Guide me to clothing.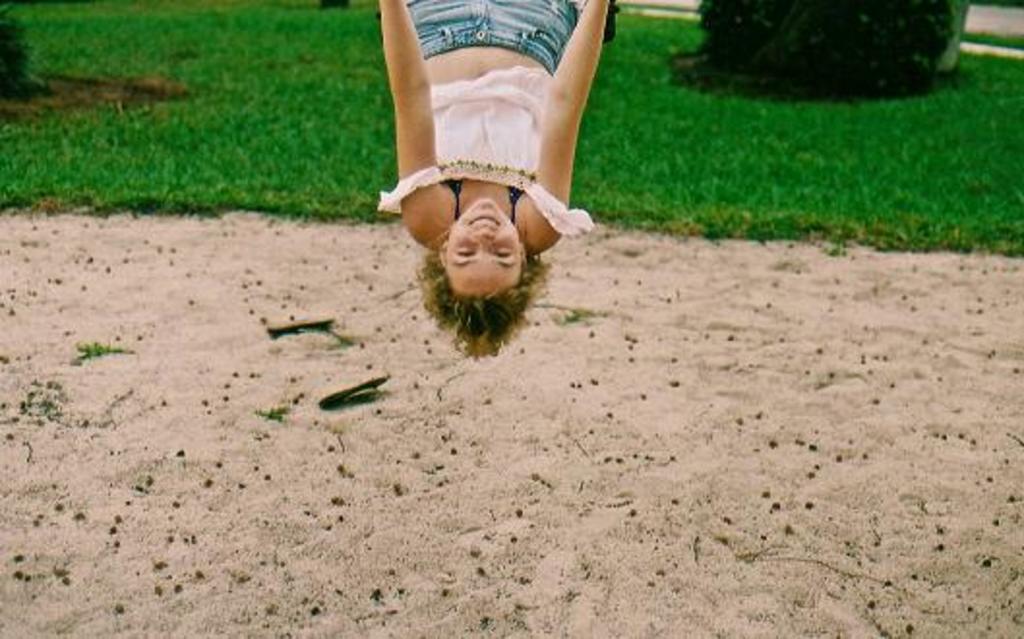
Guidance: {"x1": 364, "y1": 8, "x2": 619, "y2": 244}.
